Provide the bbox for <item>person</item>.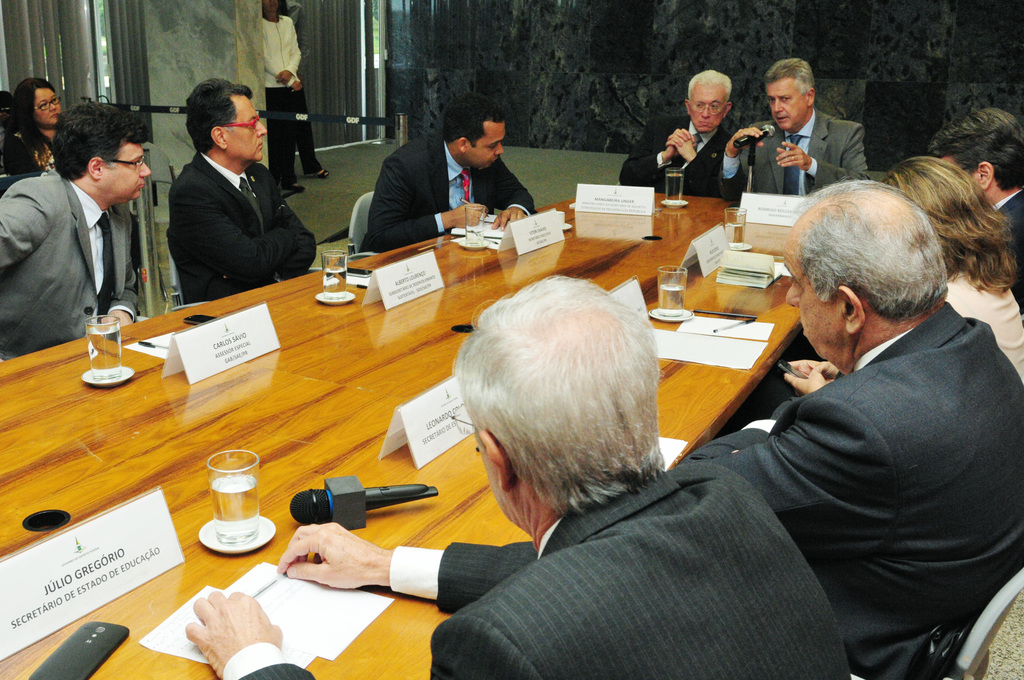
bbox=[145, 75, 307, 306].
